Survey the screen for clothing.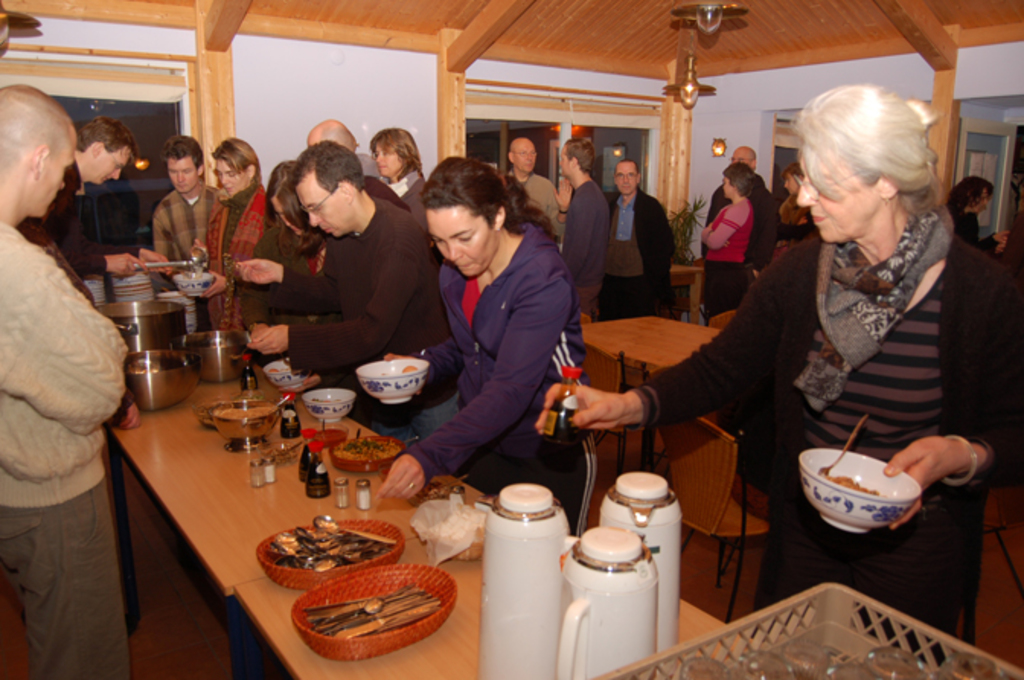
Survey found: BBox(0, 215, 134, 678).
